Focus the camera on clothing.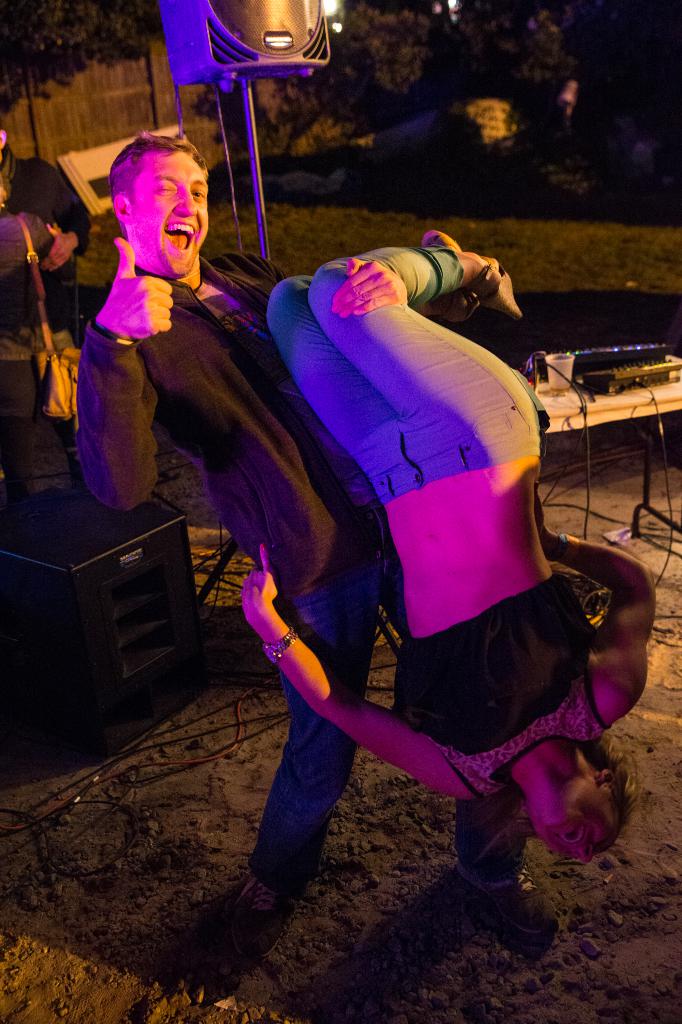
Focus region: x1=75, y1=244, x2=537, y2=883.
